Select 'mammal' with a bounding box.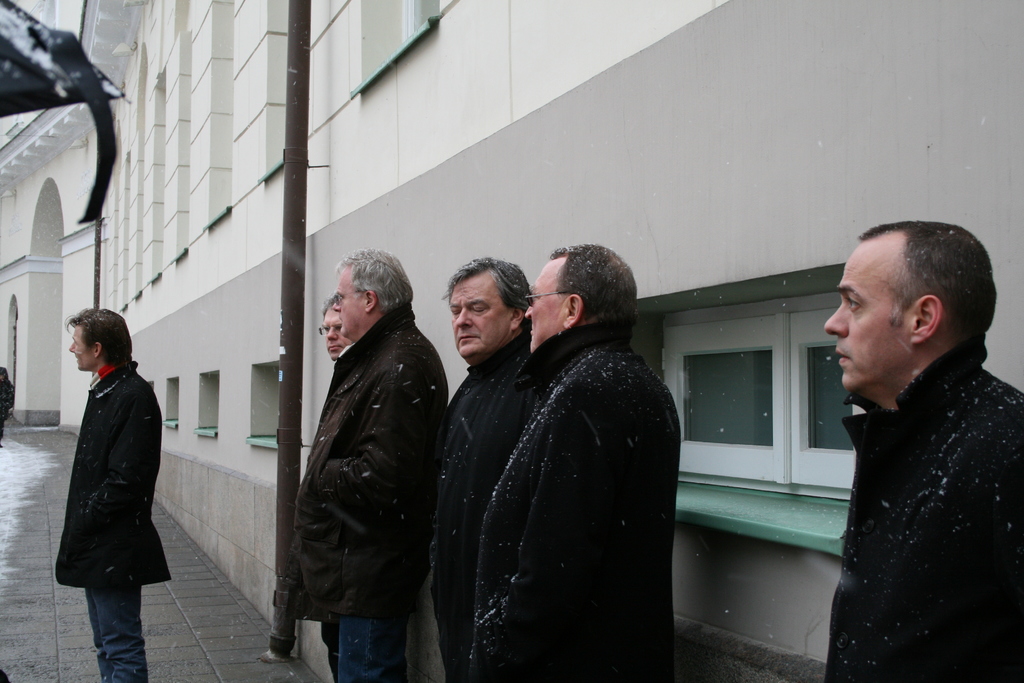
819, 220, 1023, 682.
